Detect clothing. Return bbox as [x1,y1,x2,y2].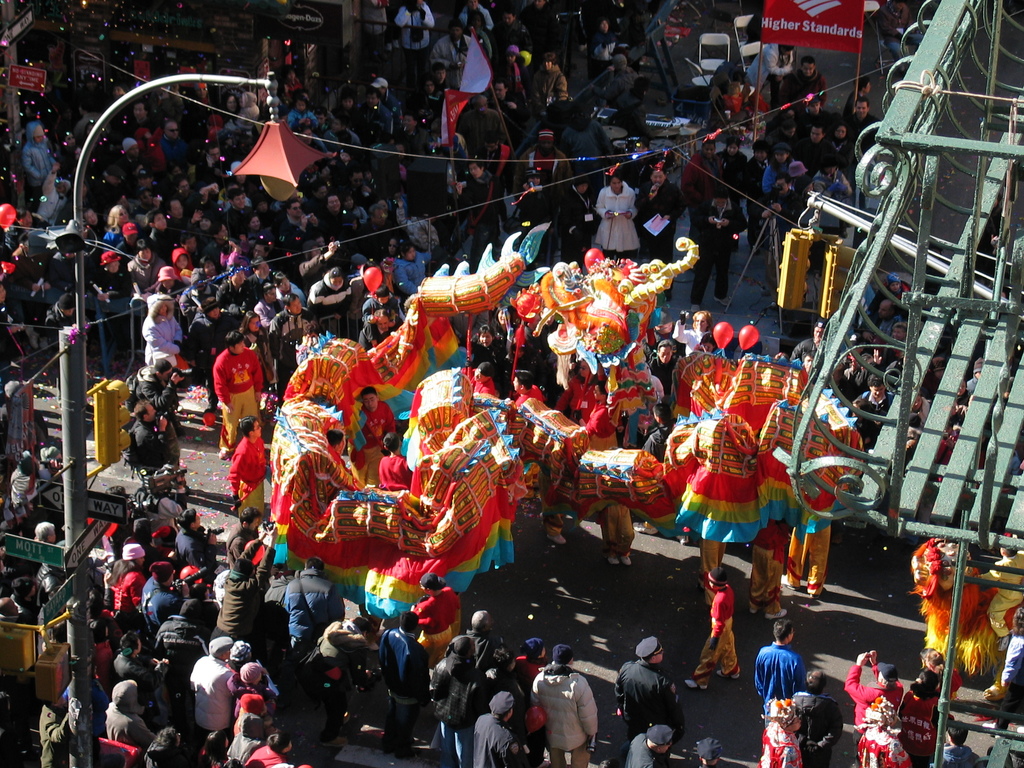
[38,441,63,478].
